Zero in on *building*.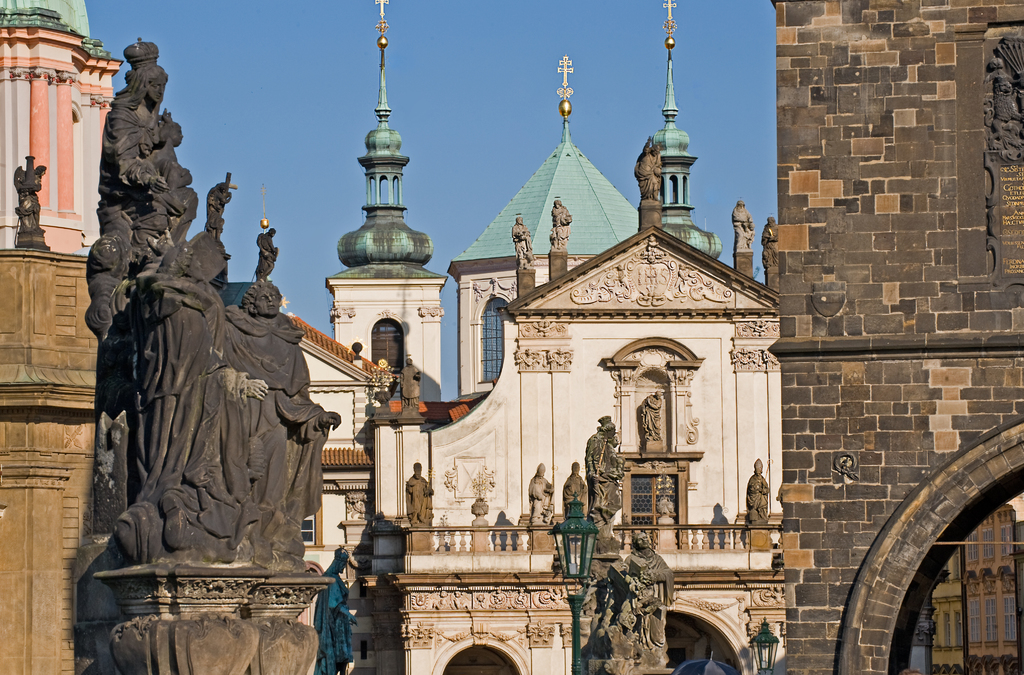
Zeroed in: rect(748, 0, 1023, 674).
